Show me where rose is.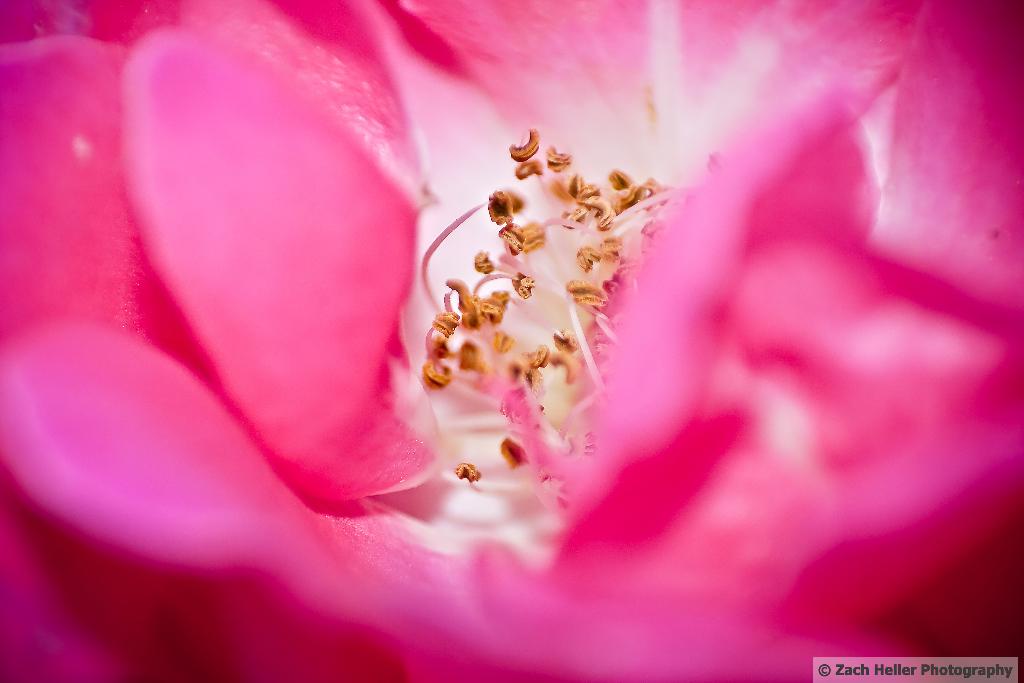
rose is at bbox=(0, 0, 1023, 682).
